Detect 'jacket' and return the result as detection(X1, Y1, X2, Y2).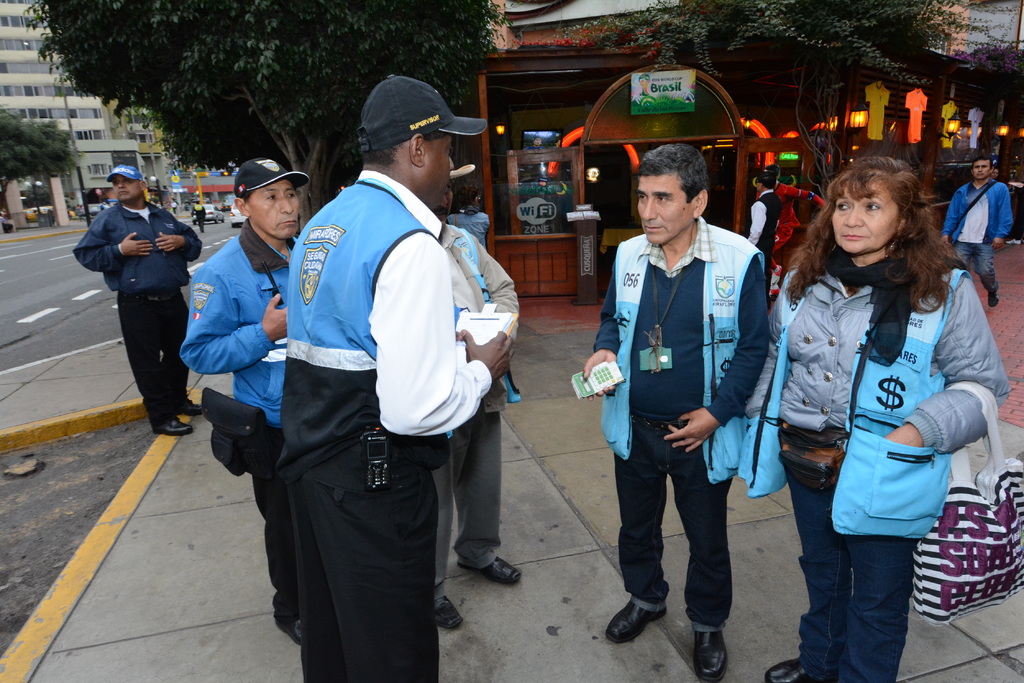
detection(173, 235, 303, 434).
